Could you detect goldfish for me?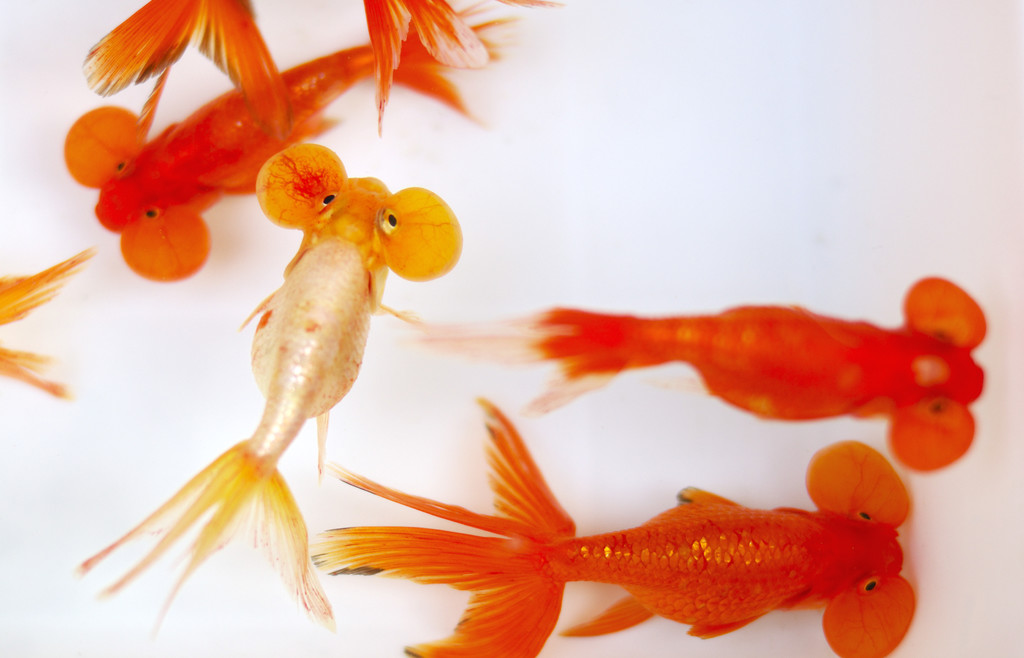
Detection result: box(305, 396, 919, 657).
